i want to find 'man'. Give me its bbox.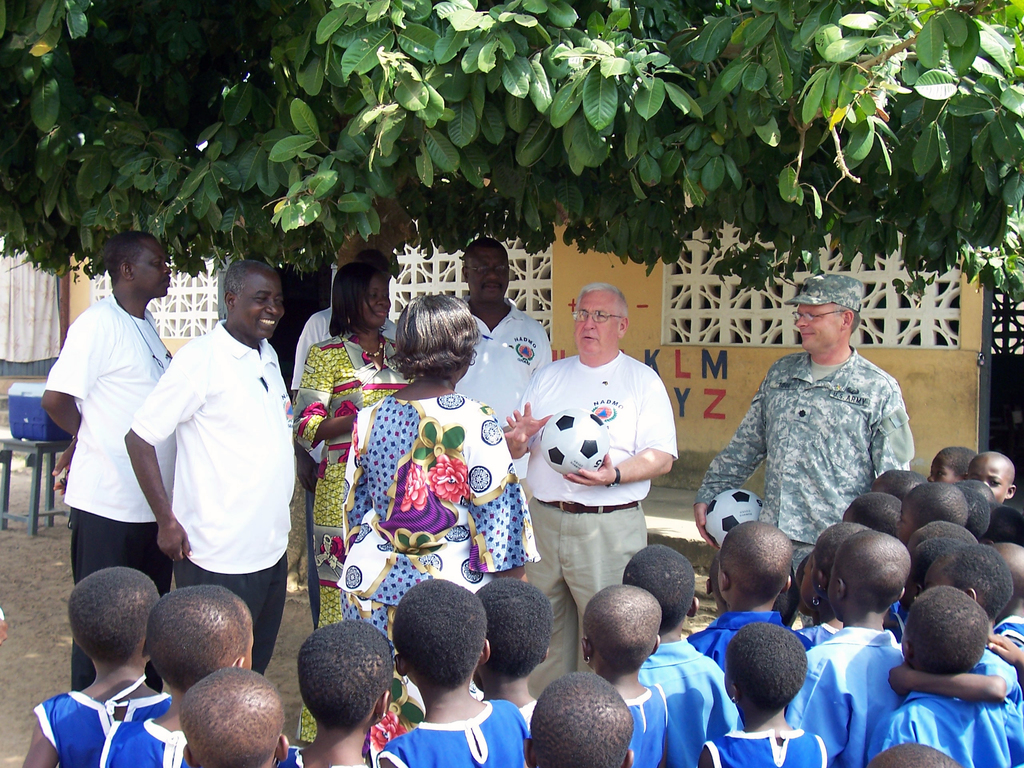
<bbox>42, 232, 187, 696</bbox>.
